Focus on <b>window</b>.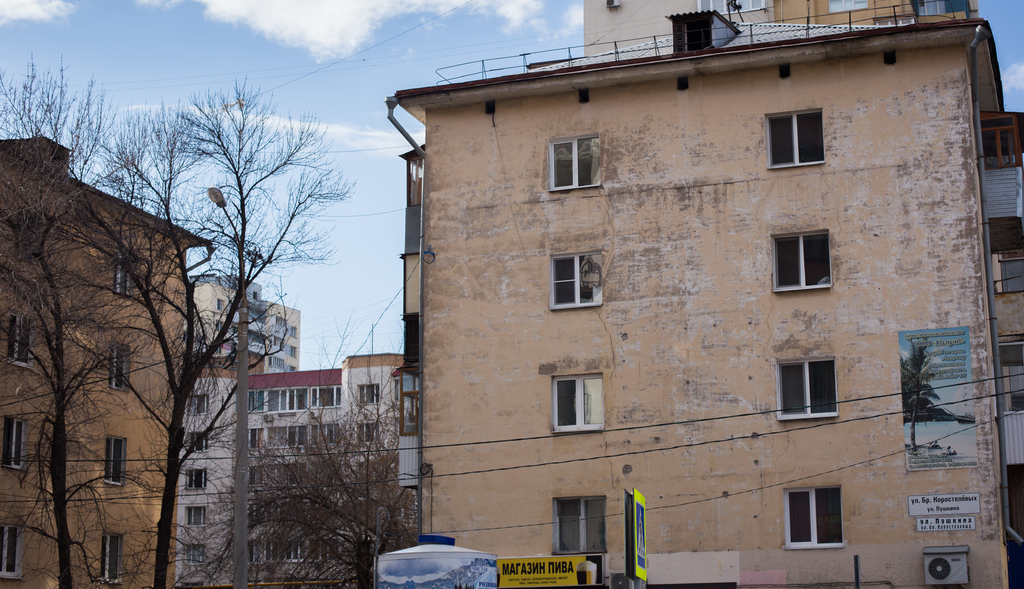
Focused at locate(0, 520, 24, 578).
